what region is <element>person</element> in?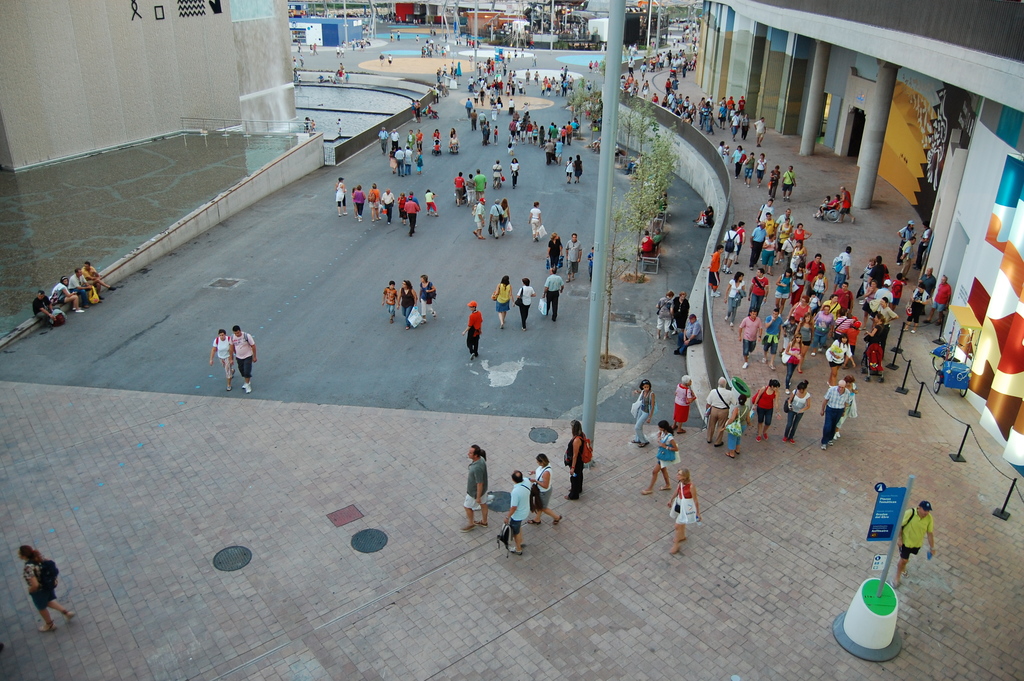
311, 39, 322, 55.
